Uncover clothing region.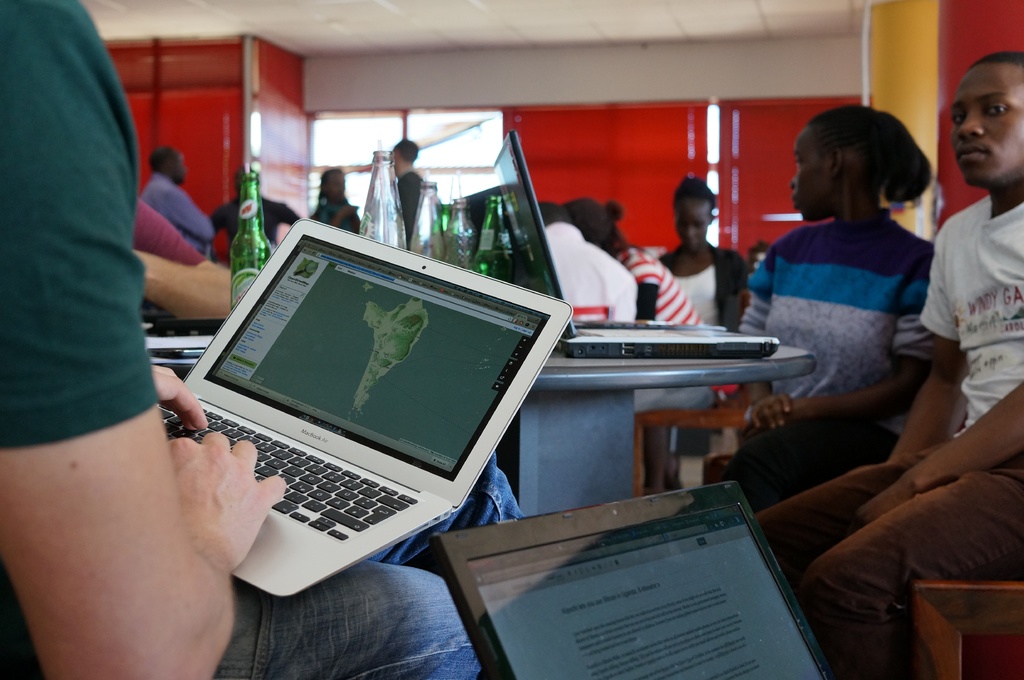
Uncovered: <box>732,205,952,512</box>.
